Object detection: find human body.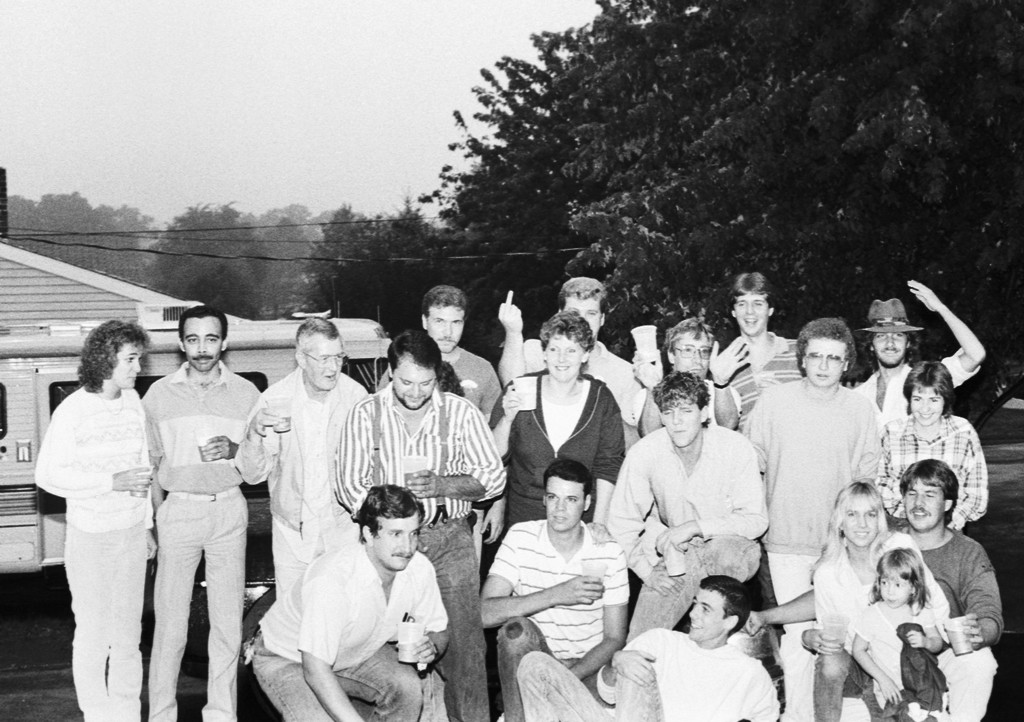
232:314:368:593.
